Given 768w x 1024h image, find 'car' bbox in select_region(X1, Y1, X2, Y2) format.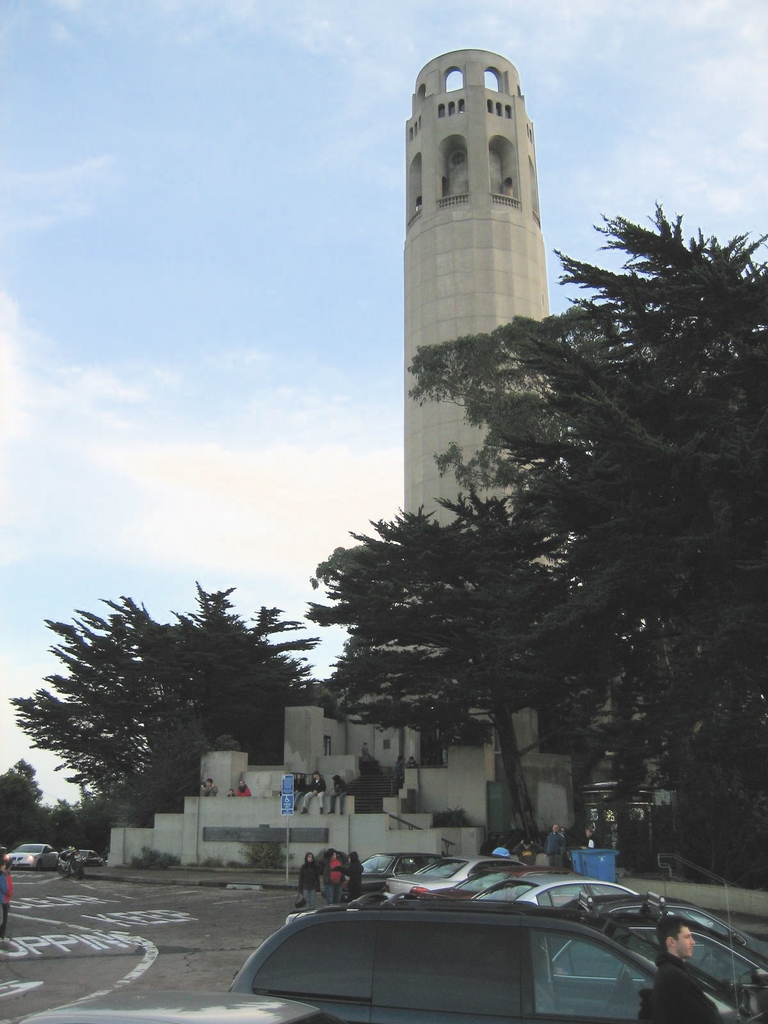
select_region(74, 848, 106, 867).
